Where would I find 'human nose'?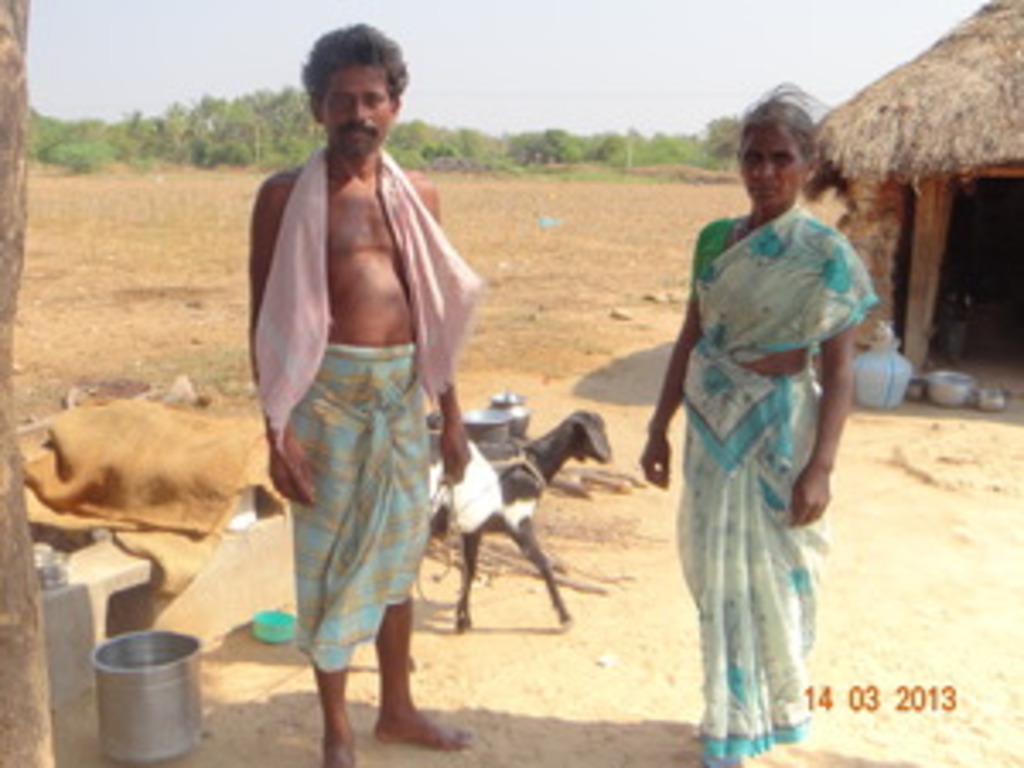
At rect(345, 99, 369, 126).
